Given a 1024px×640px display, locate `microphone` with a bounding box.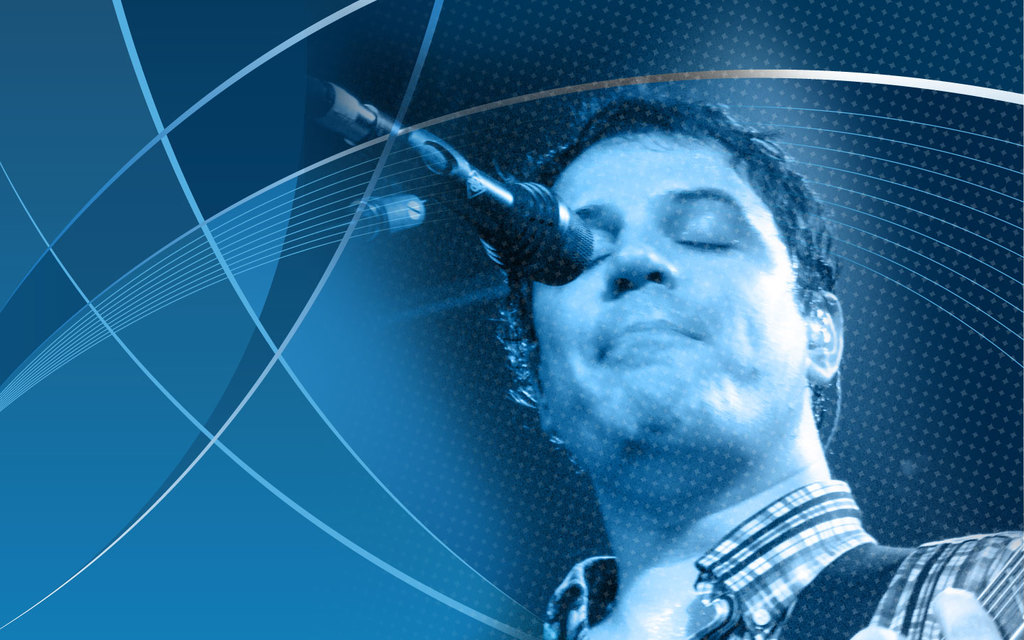
Located: [308, 67, 593, 309].
